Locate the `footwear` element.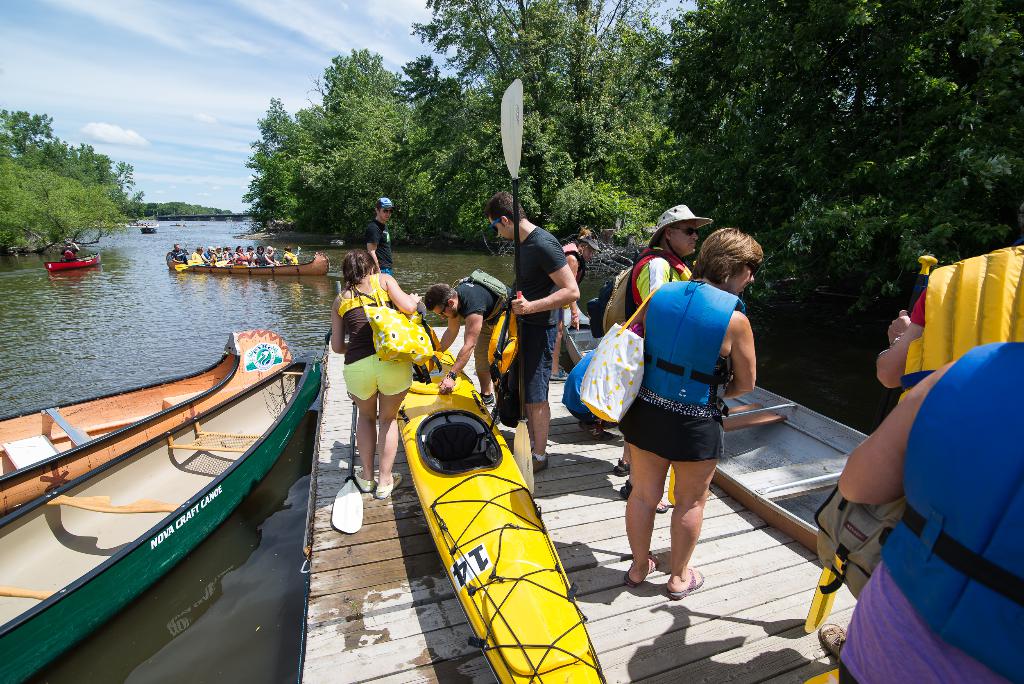
Element bbox: 617,476,671,516.
